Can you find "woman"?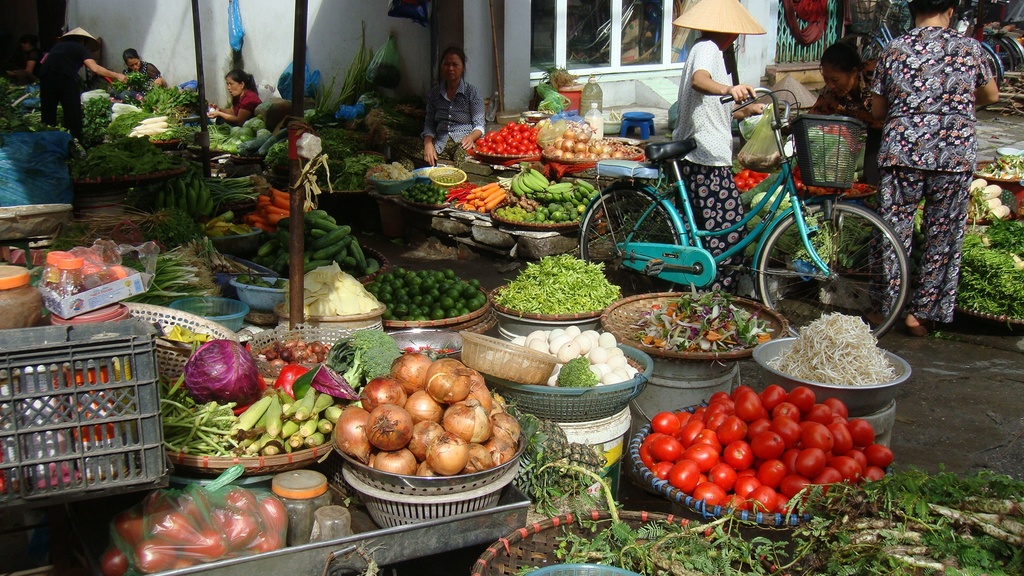
Yes, bounding box: (206, 69, 262, 123).
